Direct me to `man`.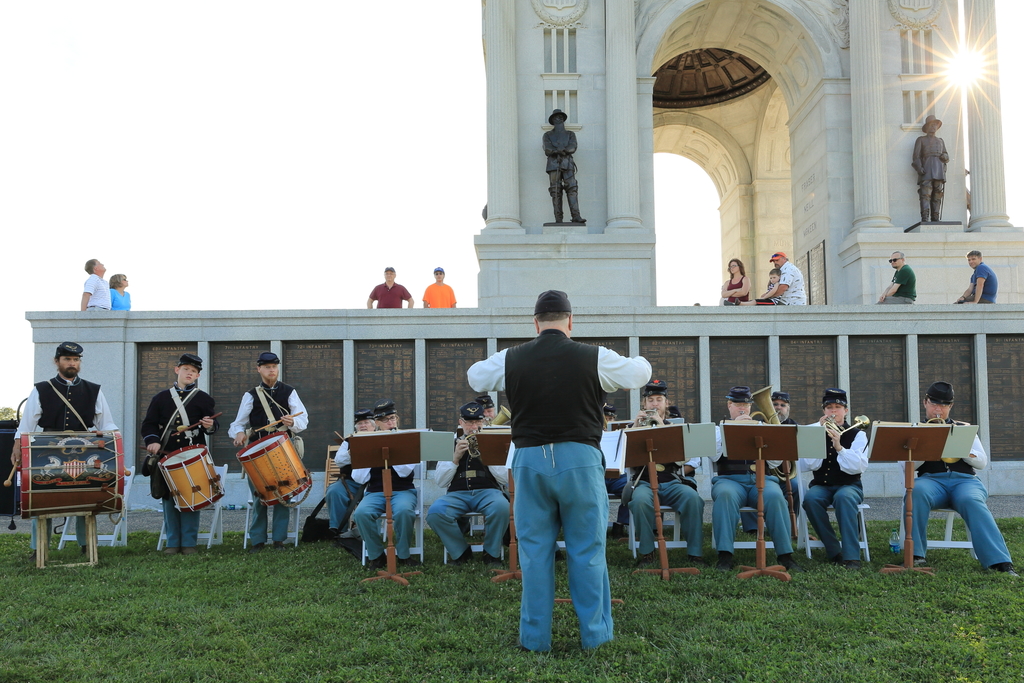
Direction: (left=750, top=390, right=801, bottom=520).
